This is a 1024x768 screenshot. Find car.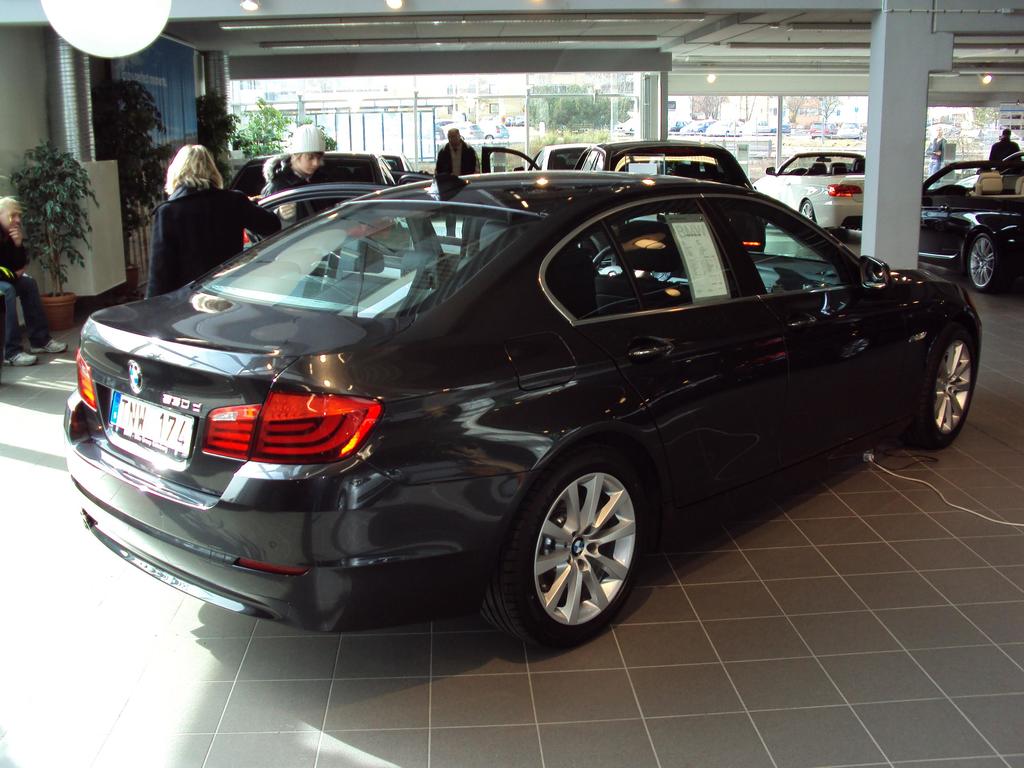
Bounding box: detection(916, 161, 1023, 296).
